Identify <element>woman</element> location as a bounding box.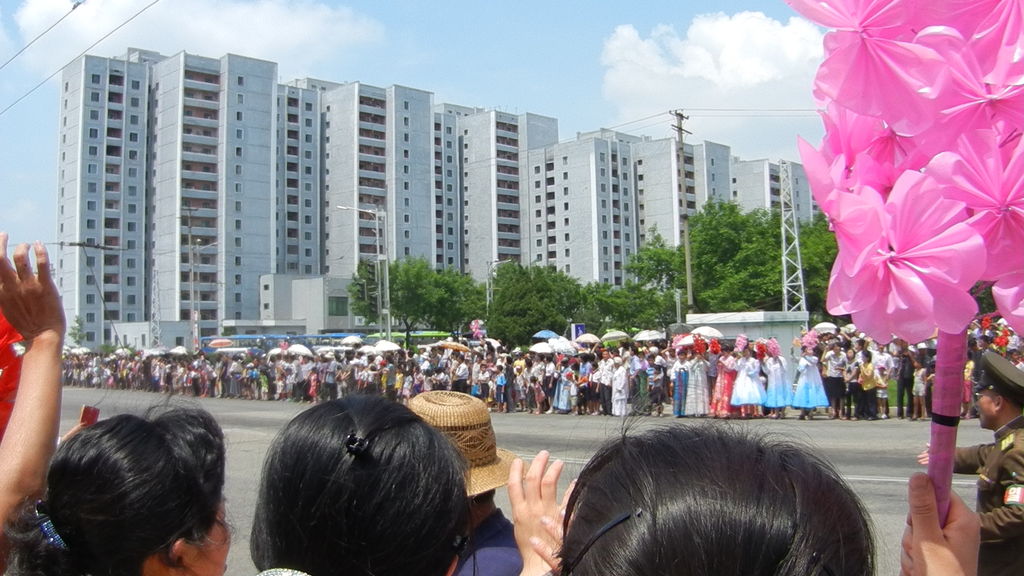
0 394 230 575.
